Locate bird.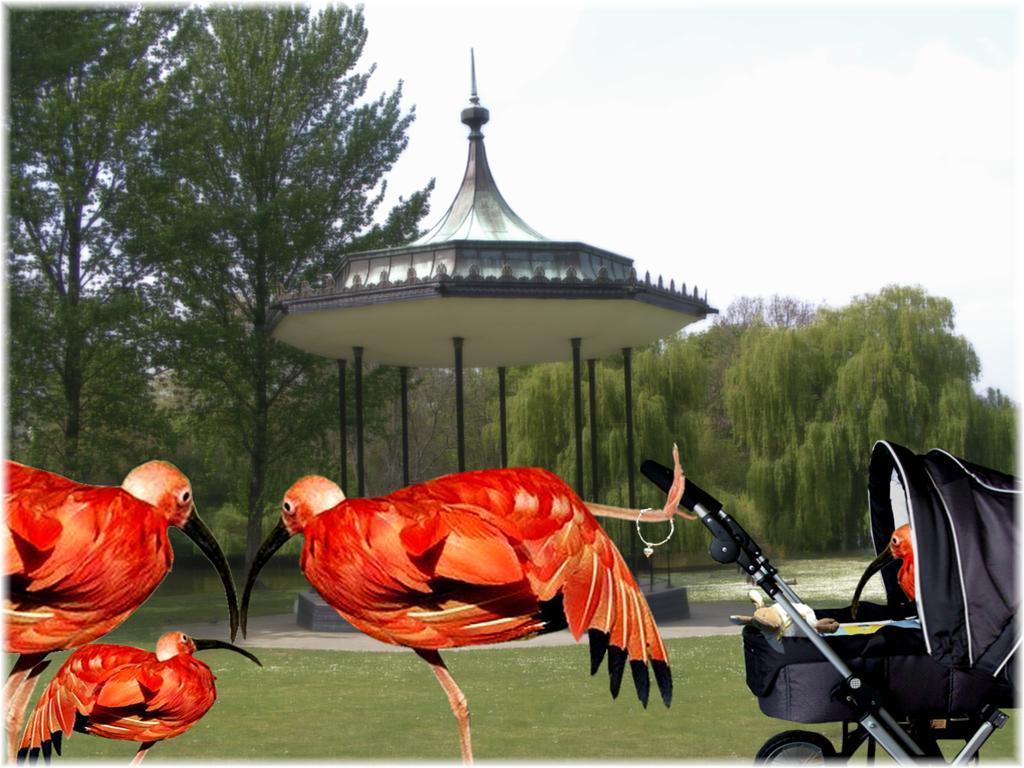
Bounding box: l=843, t=525, r=922, b=625.
